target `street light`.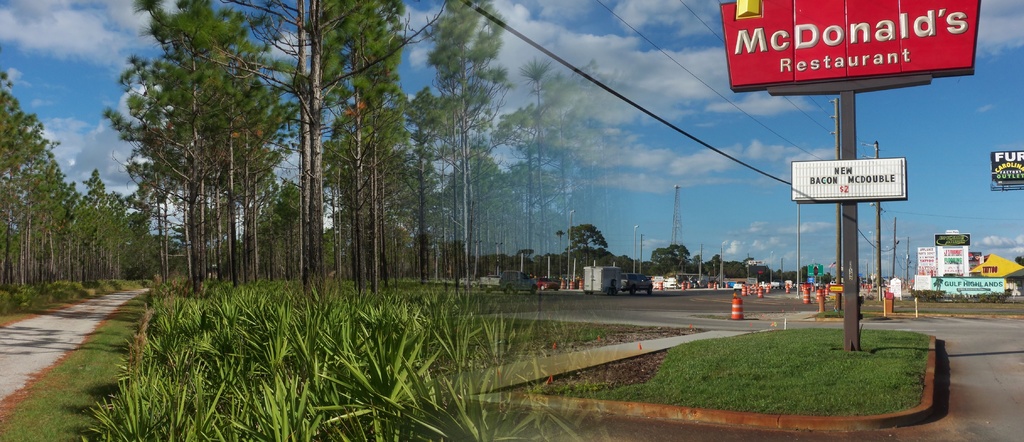
Target region: [800,256,803,282].
